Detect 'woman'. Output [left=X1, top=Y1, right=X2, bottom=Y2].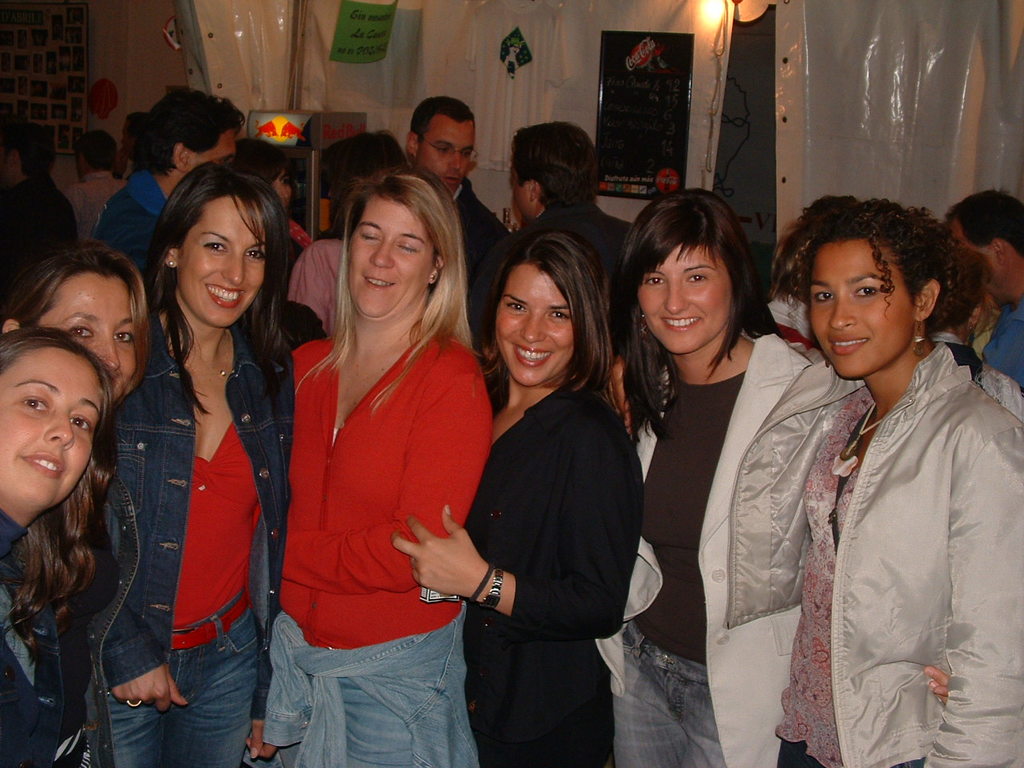
[left=109, top=156, right=329, bottom=767].
